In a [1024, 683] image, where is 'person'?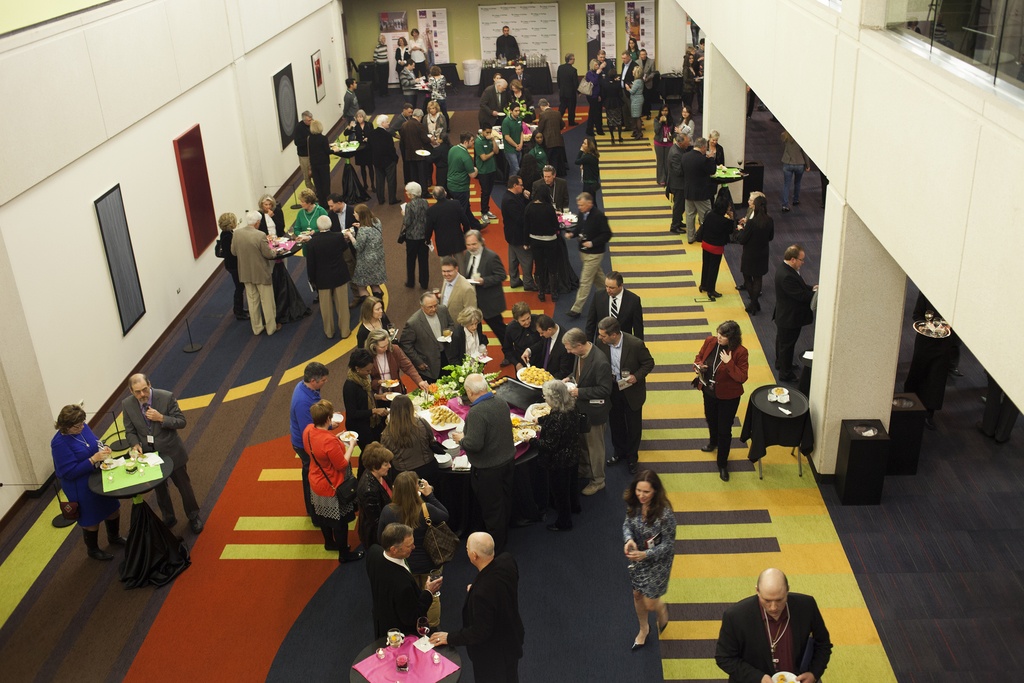
bbox=[578, 138, 600, 207].
